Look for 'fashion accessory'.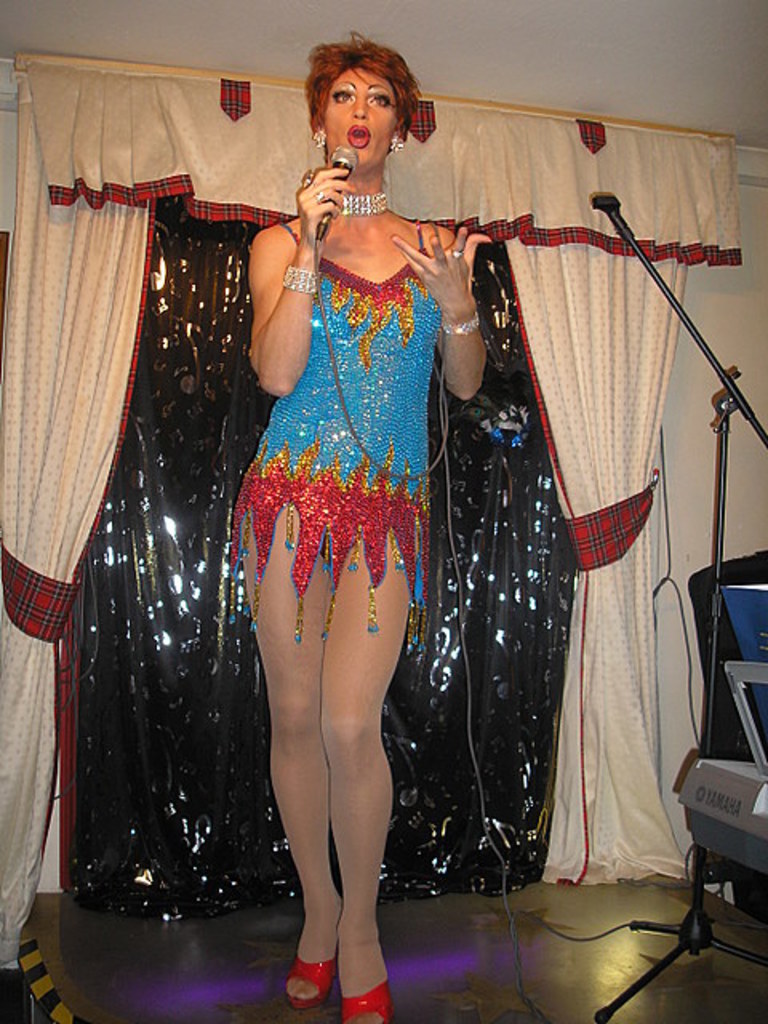
Found: select_region(344, 186, 392, 219).
